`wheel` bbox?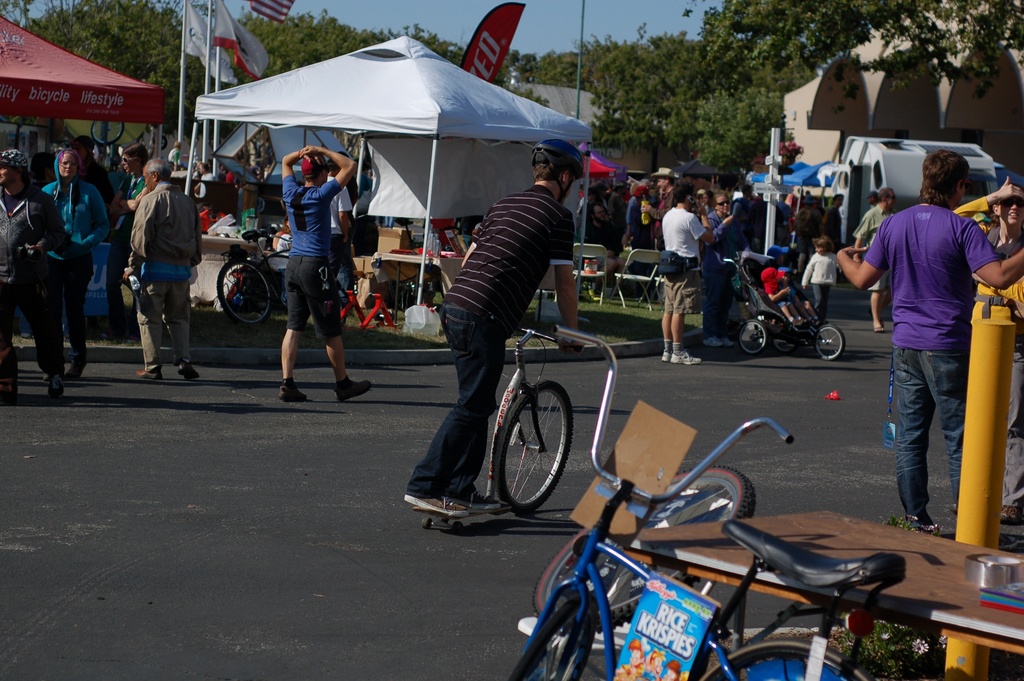
bbox=(693, 635, 883, 680)
